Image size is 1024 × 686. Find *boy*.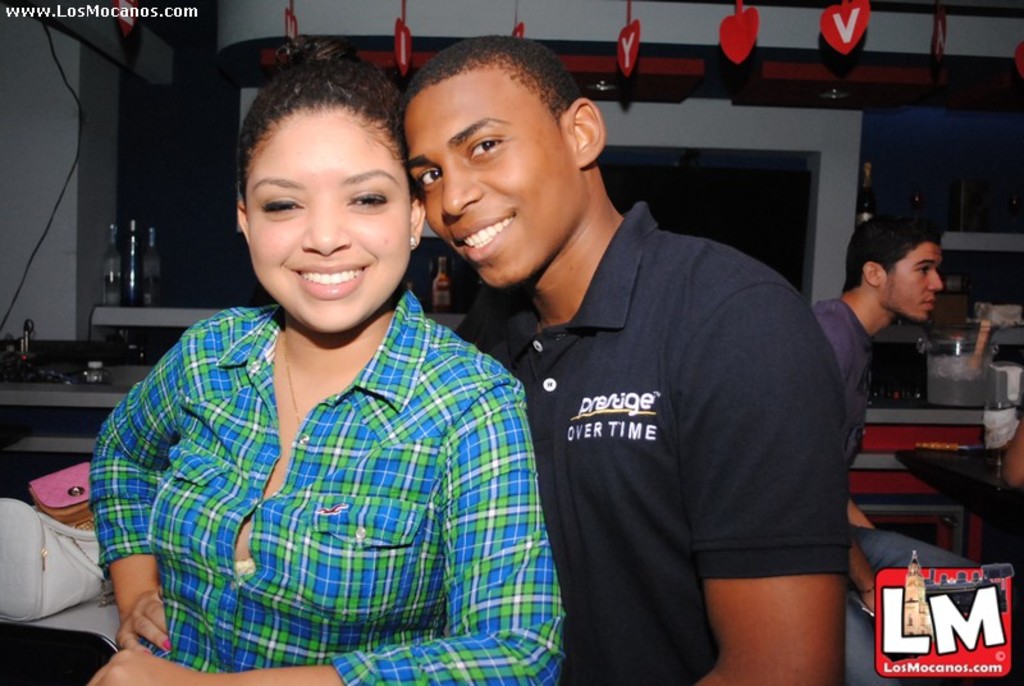
399/33/849/685.
